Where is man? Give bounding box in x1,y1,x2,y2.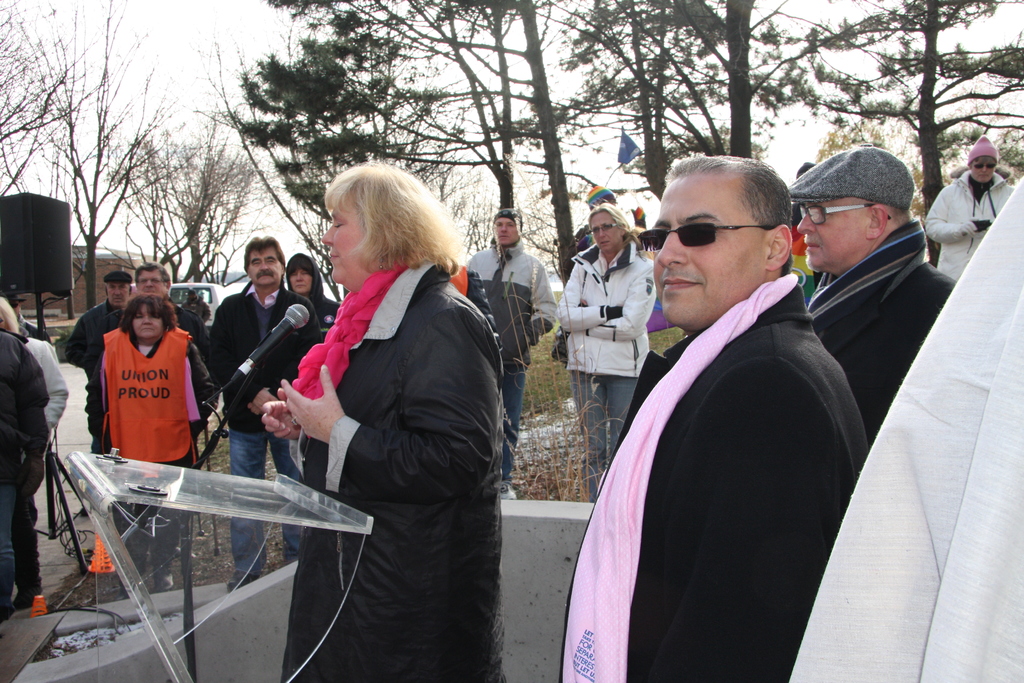
586,119,870,677.
